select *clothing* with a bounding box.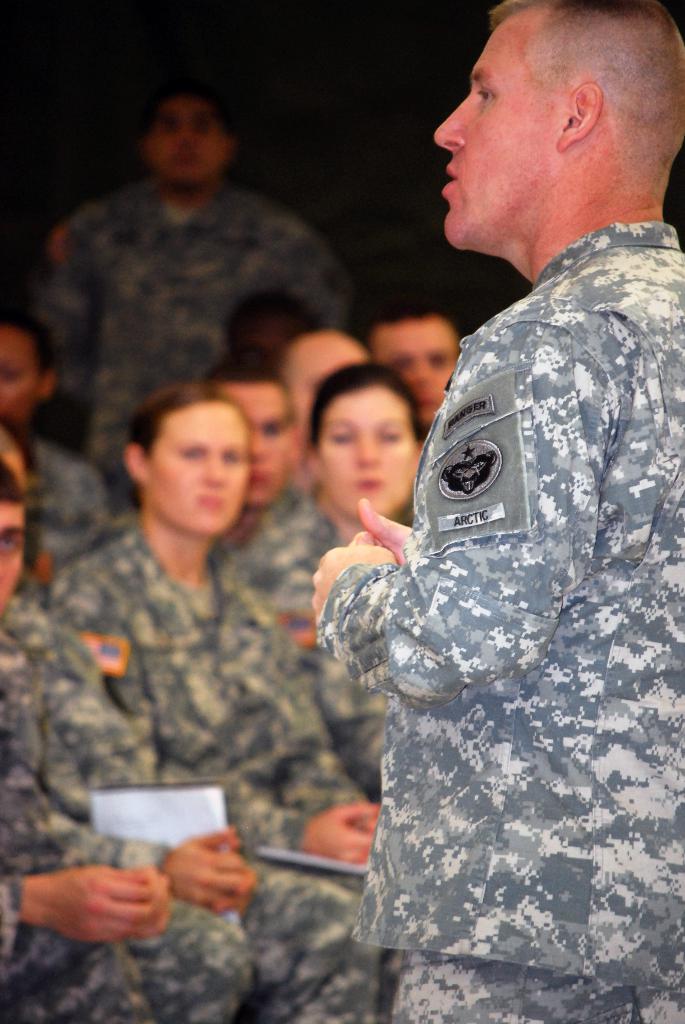
[x1=233, y1=491, x2=335, y2=580].
